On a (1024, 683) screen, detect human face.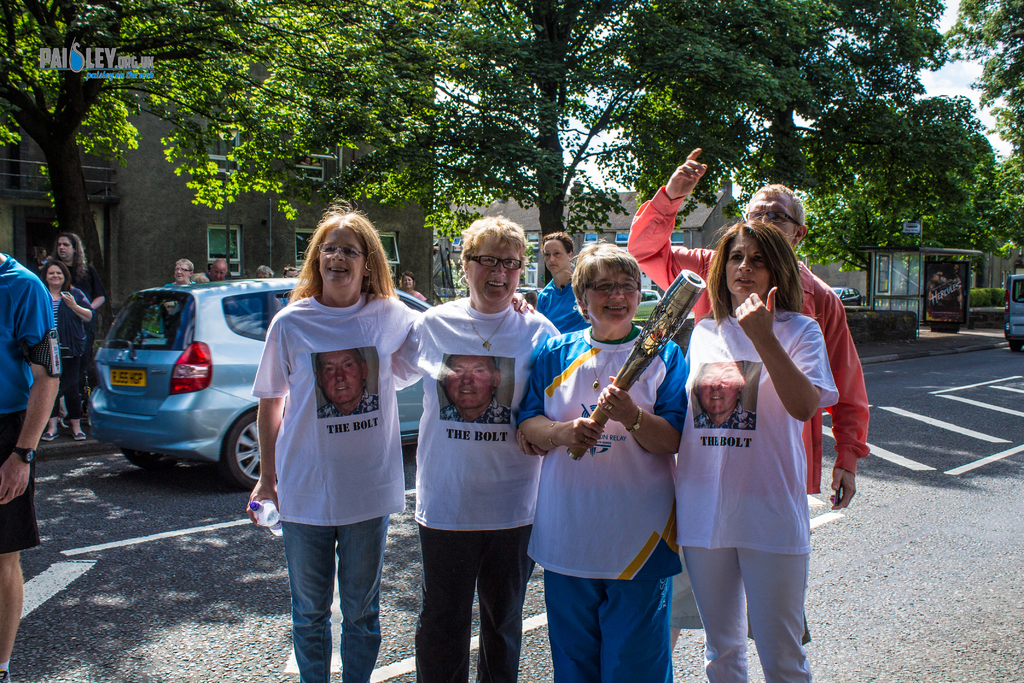
Rect(586, 264, 639, 322).
